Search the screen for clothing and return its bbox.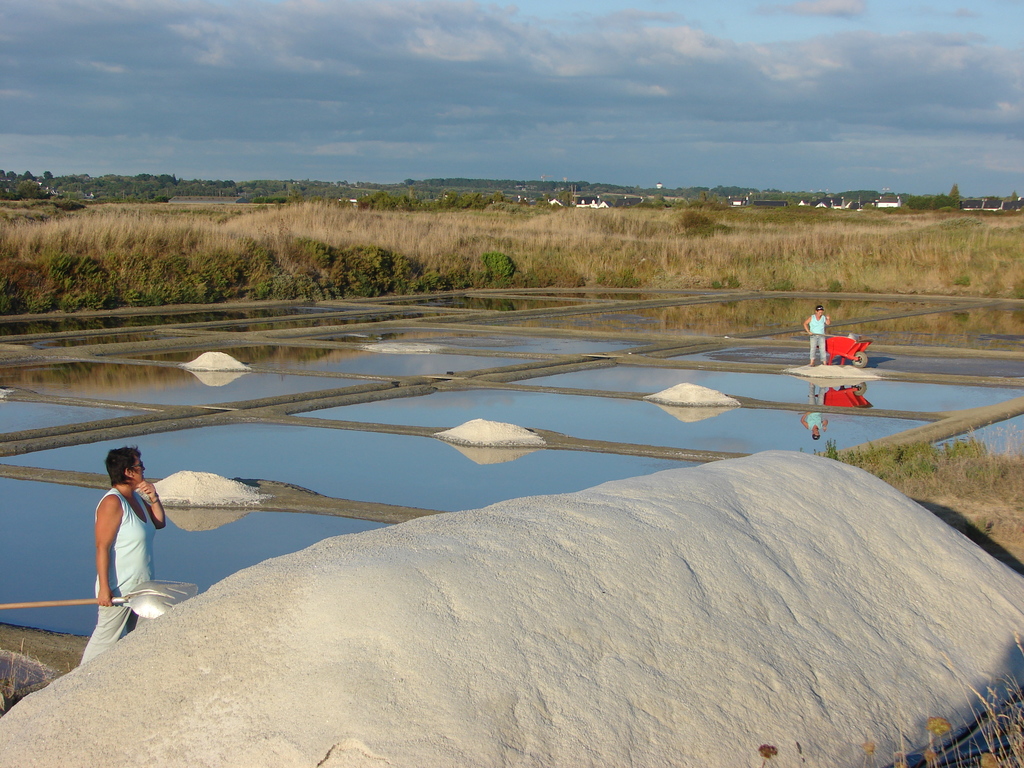
Found: (x1=811, y1=312, x2=828, y2=362).
